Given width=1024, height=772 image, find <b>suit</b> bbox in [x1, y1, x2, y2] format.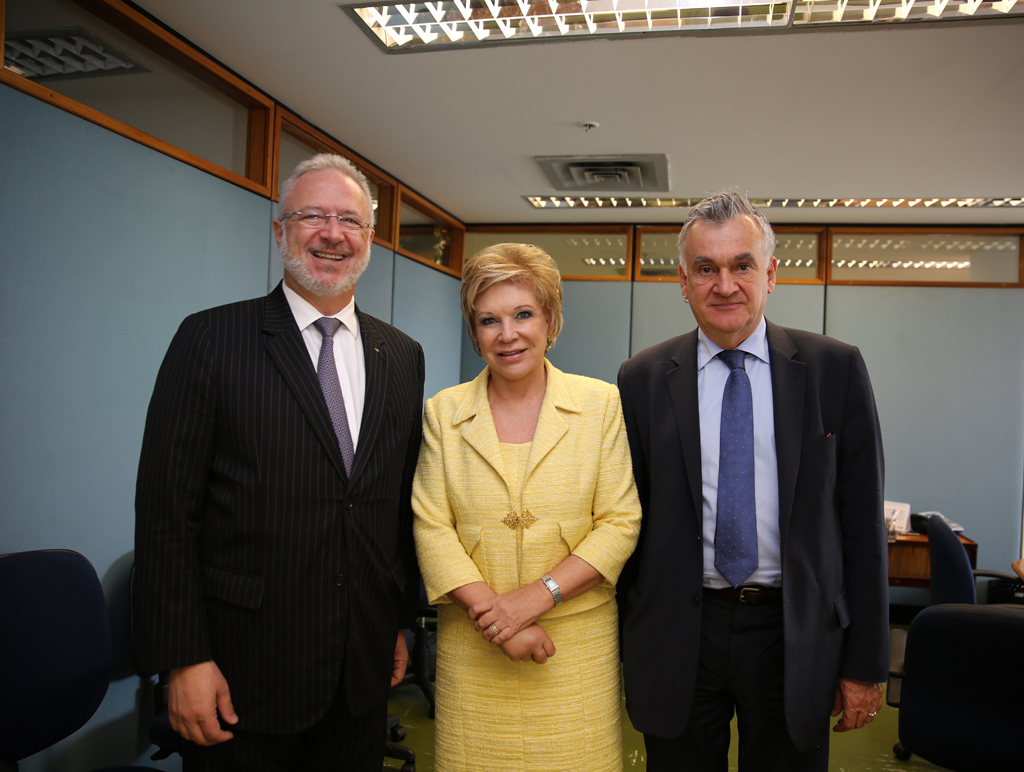
[619, 197, 878, 771].
